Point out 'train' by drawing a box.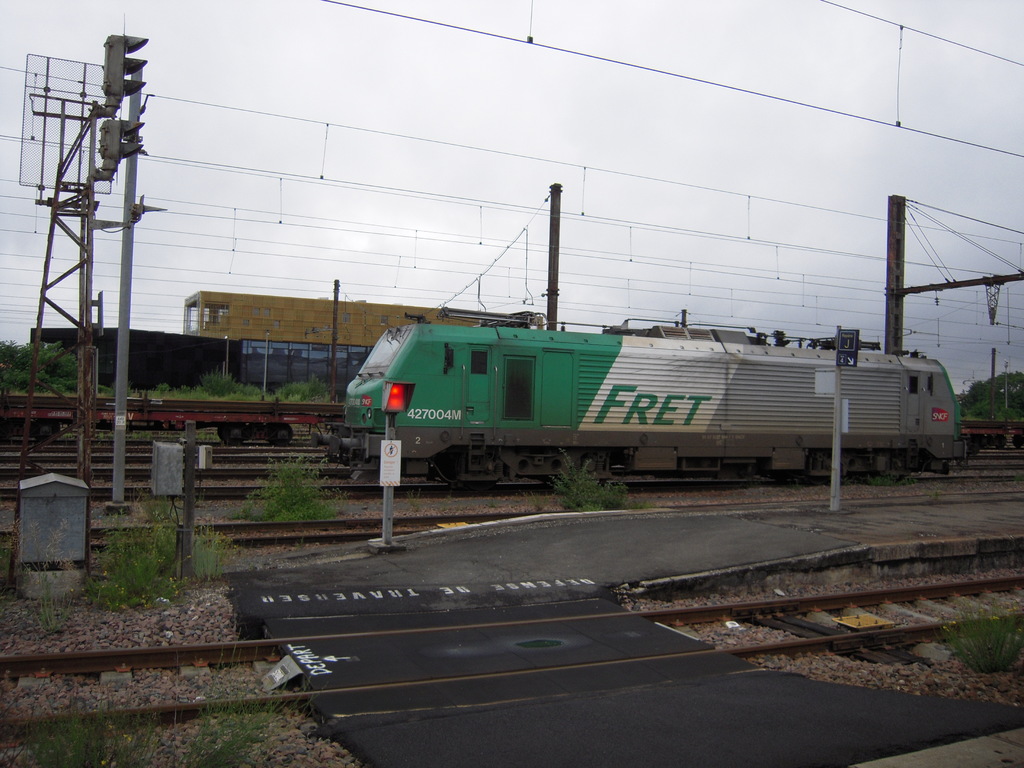
BBox(964, 418, 1023, 450).
